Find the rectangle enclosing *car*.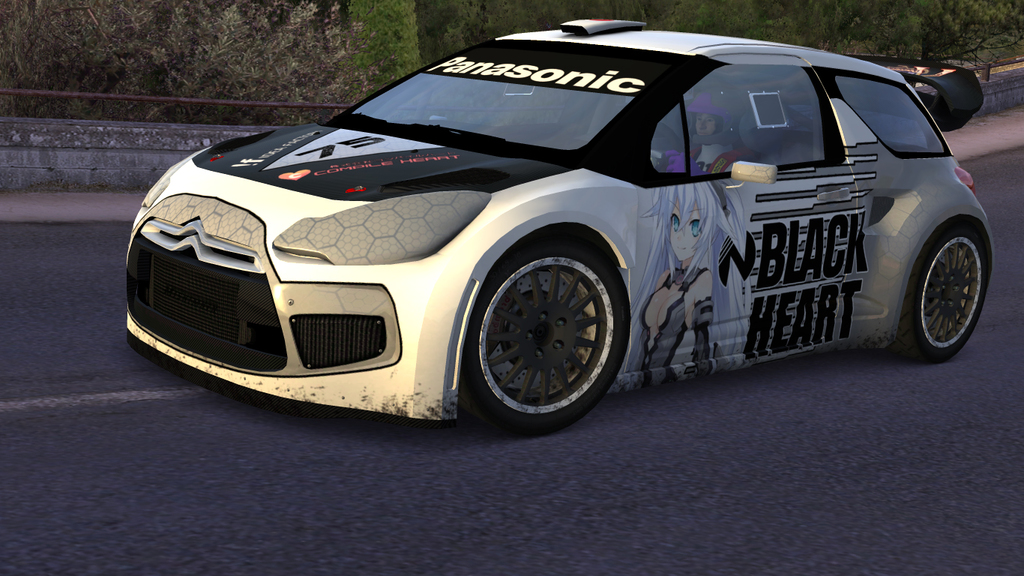
(124,18,995,436).
